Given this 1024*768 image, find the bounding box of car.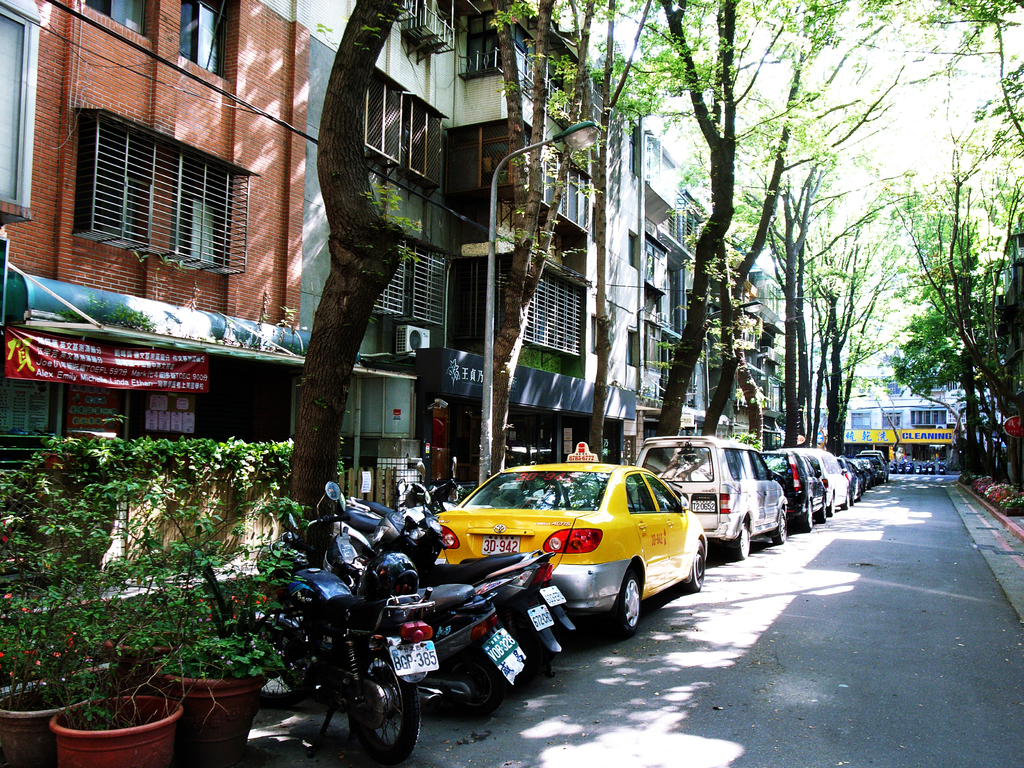
box(432, 454, 705, 640).
